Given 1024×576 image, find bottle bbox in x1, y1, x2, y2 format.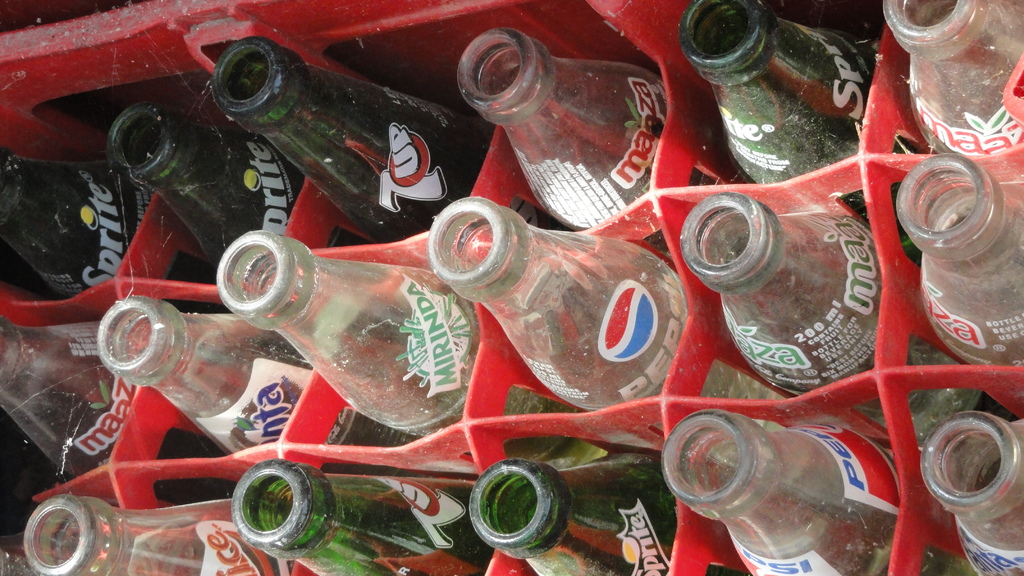
913, 402, 1023, 575.
